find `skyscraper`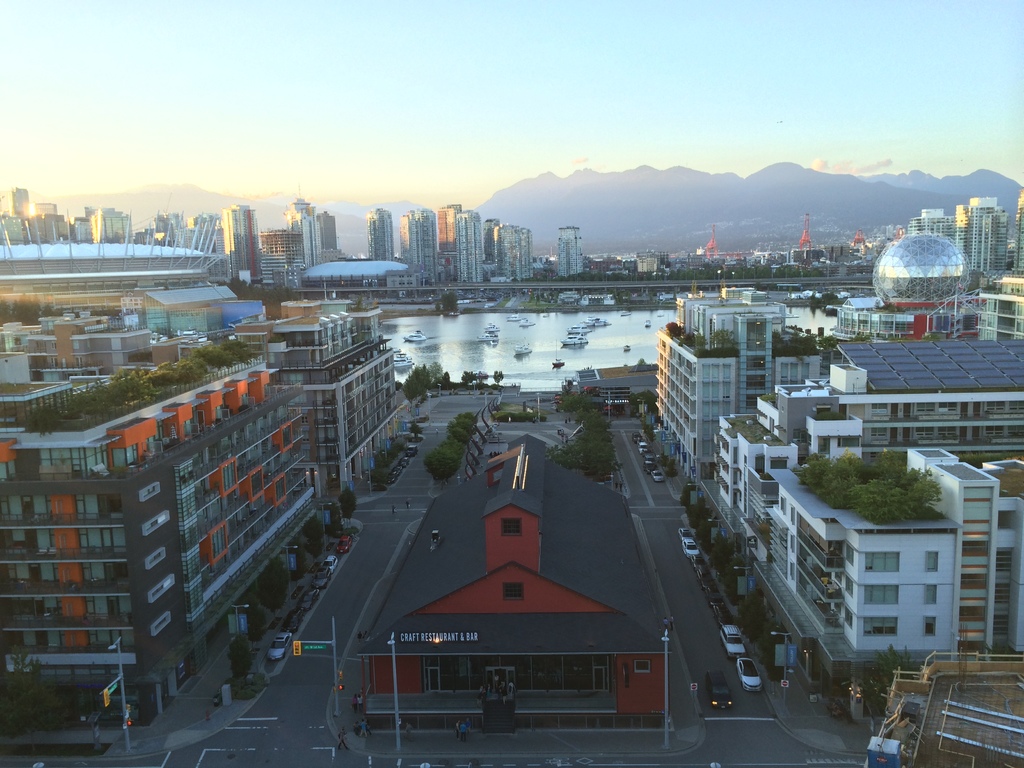
[x1=397, y1=208, x2=445, y2=282]
